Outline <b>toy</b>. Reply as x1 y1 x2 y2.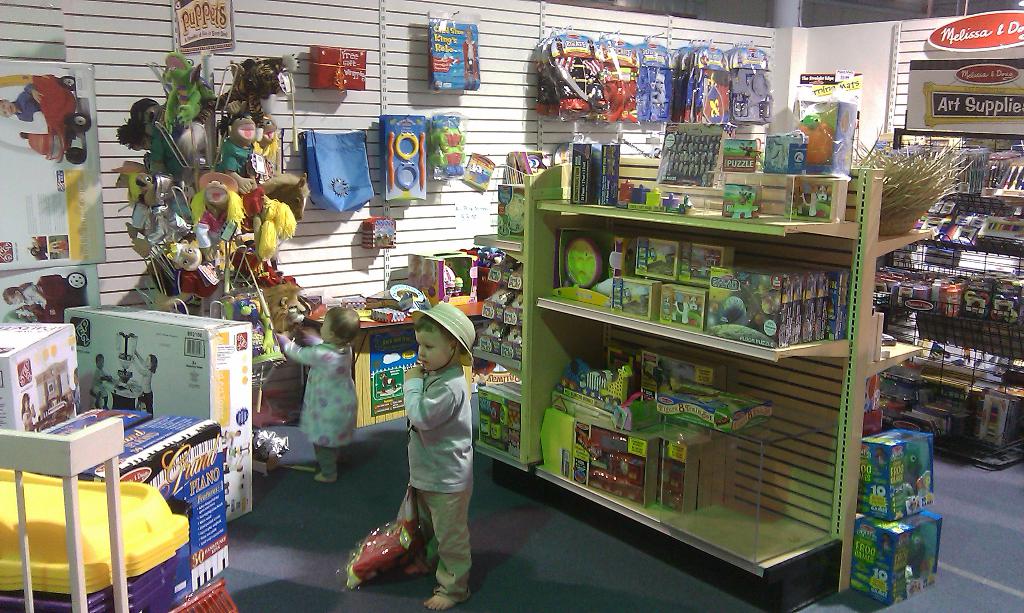
652 76 668 108.
